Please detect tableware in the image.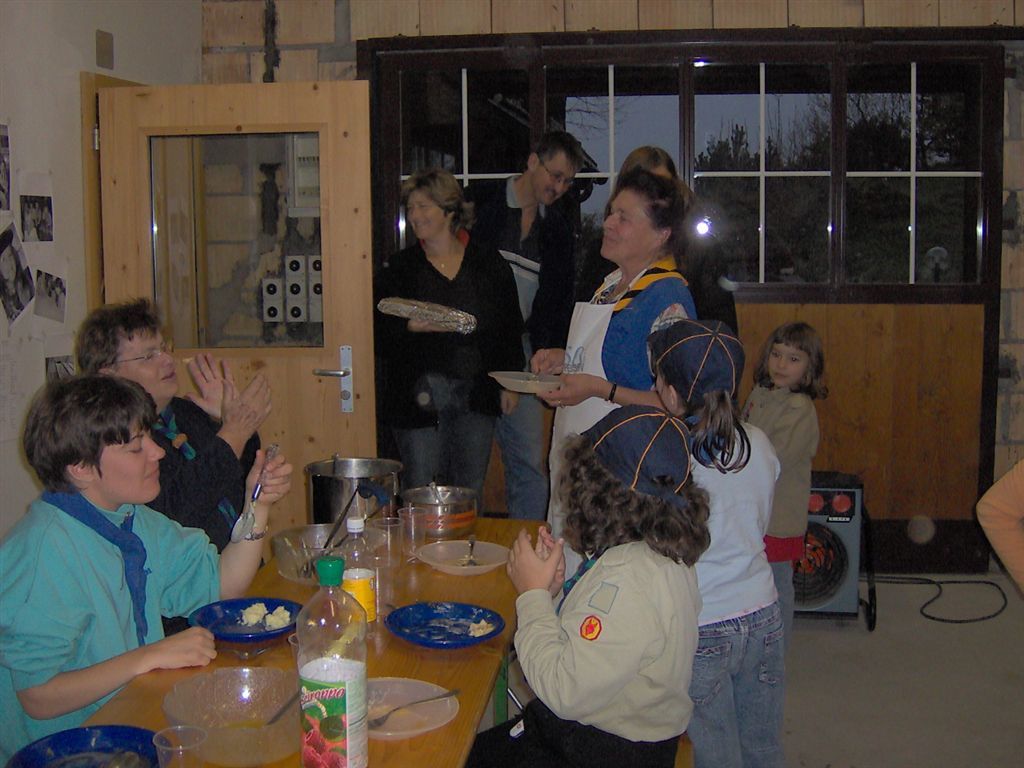
225/638/291/659.
